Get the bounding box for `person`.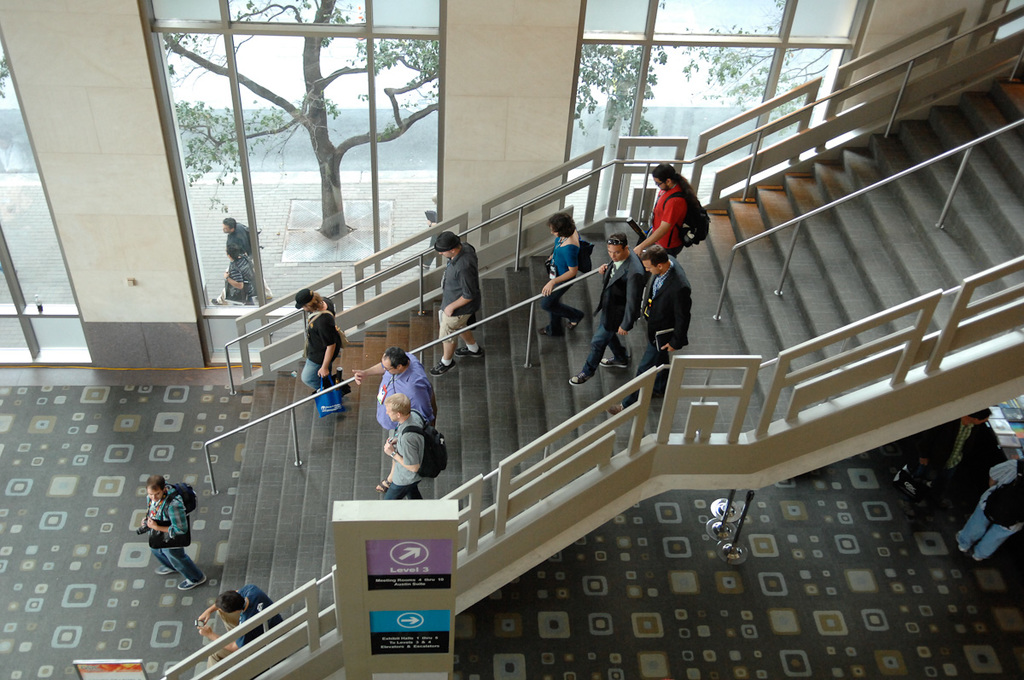
[x1=569, y1=230, x2=634, y2=387].
